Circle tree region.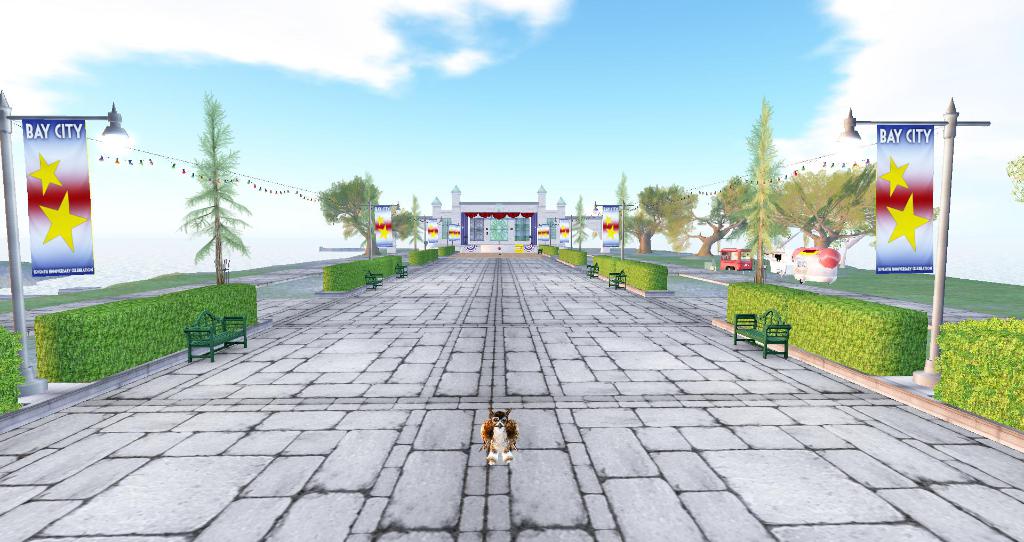
Region: 625,180,688,253.
